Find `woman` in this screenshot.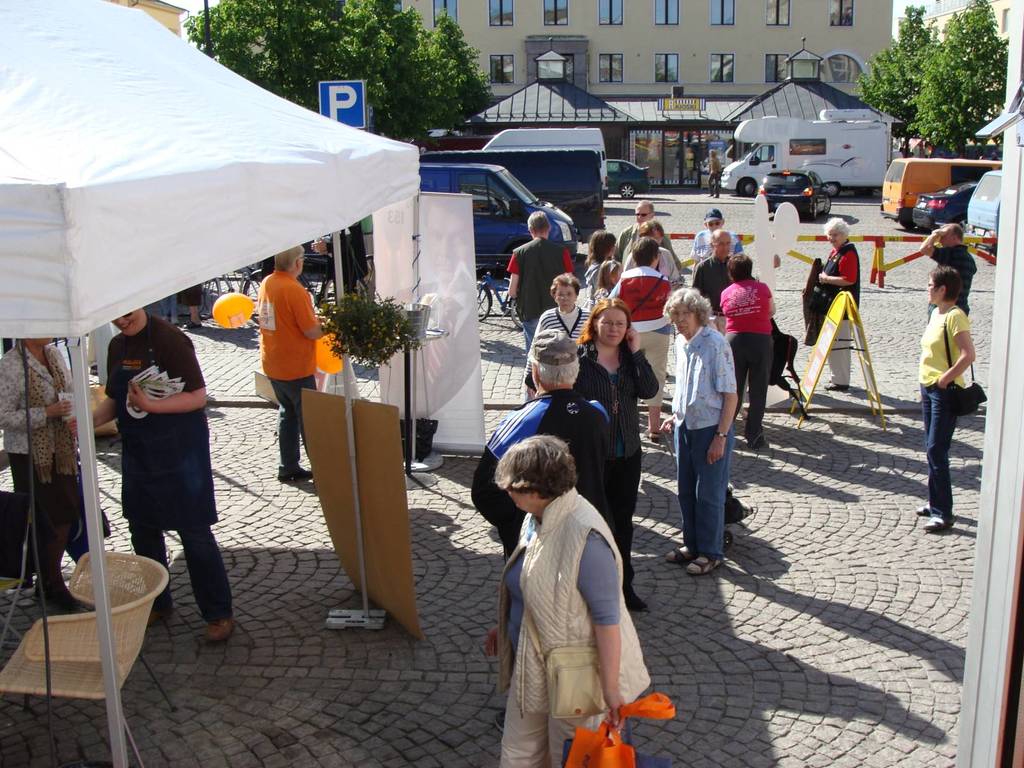
The bounding box for `woman` is <bbox>906, 244, 998, 541</bbox>.
